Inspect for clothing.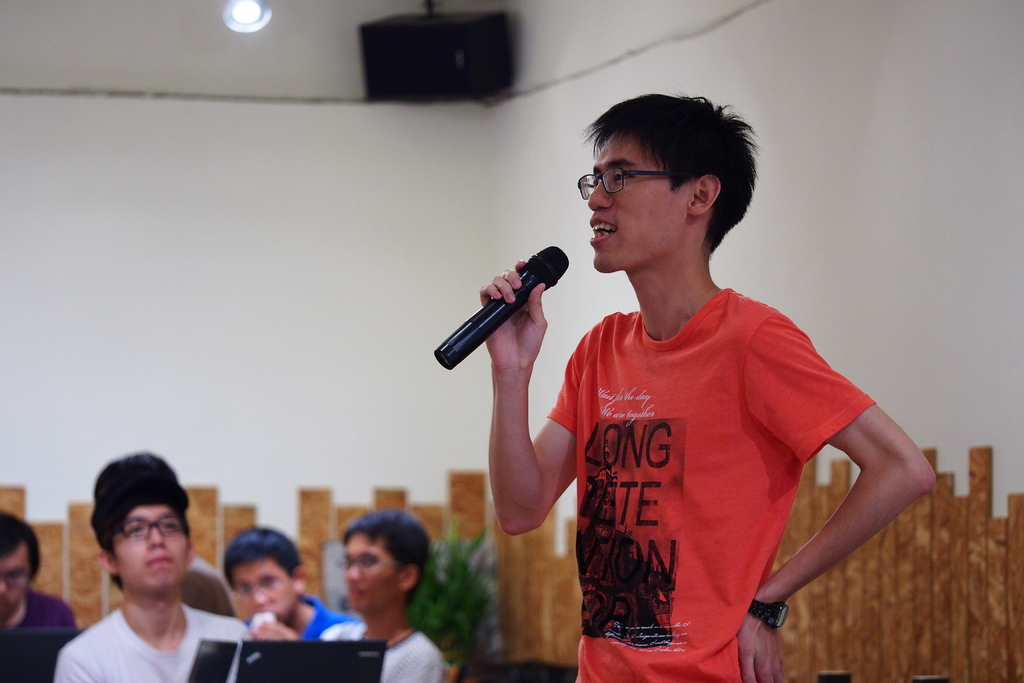
Inspection: <box>181,552,237,616</box>.
